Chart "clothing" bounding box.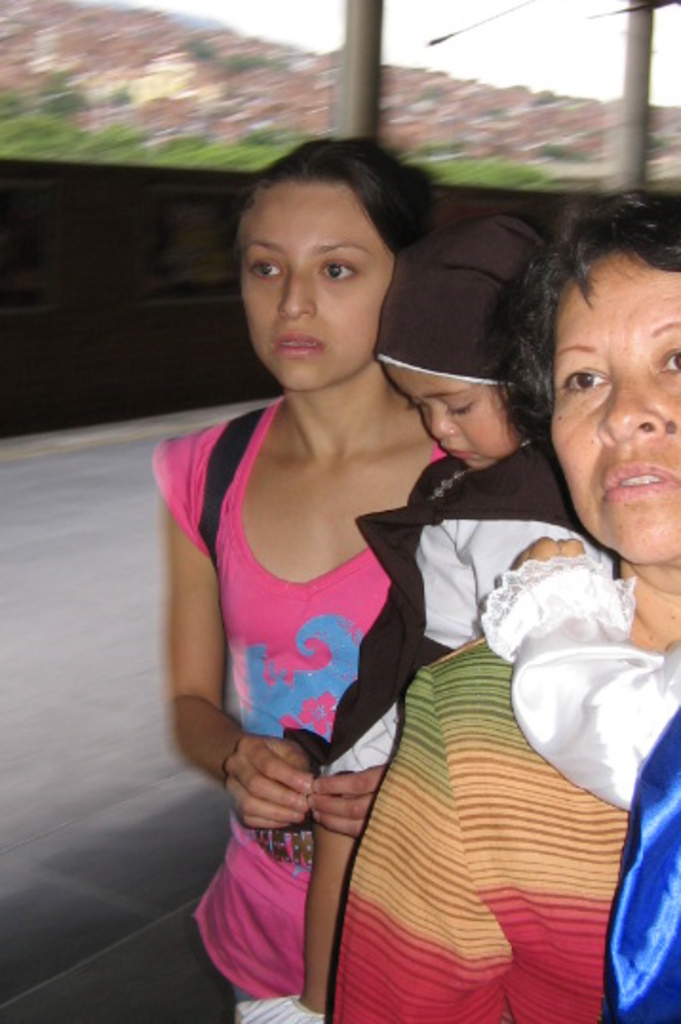
Charted: [x1=337, y1=640, x2=639, y2=1016].
